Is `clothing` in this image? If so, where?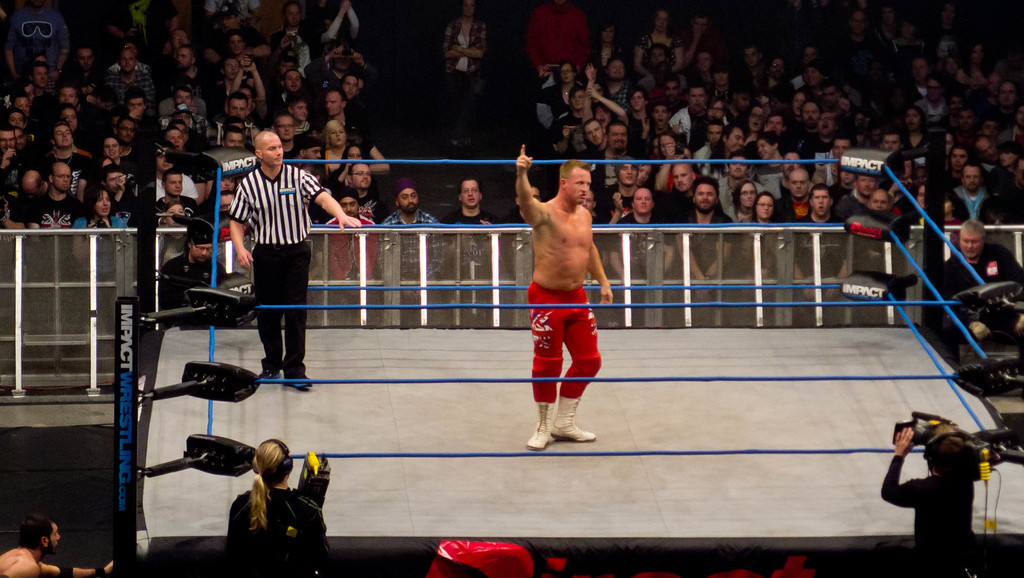
Yes, at [left=69, top=206, right=123, bottom=230].
